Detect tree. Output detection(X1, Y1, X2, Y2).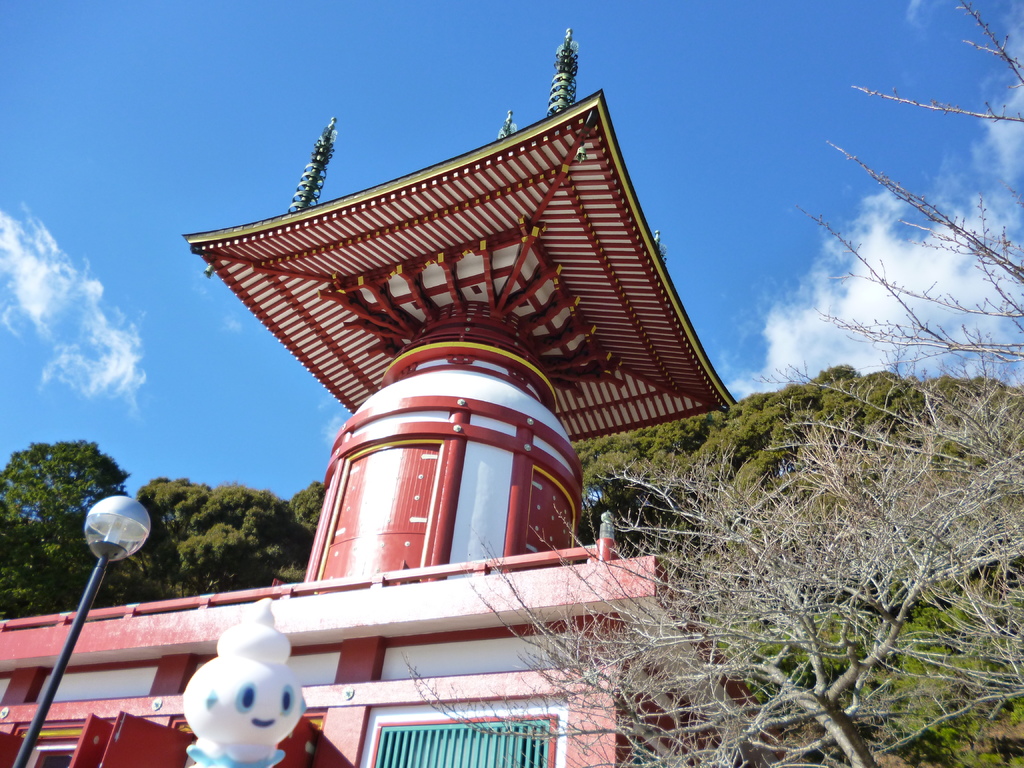
detection(398, 0, 1023, 767).
